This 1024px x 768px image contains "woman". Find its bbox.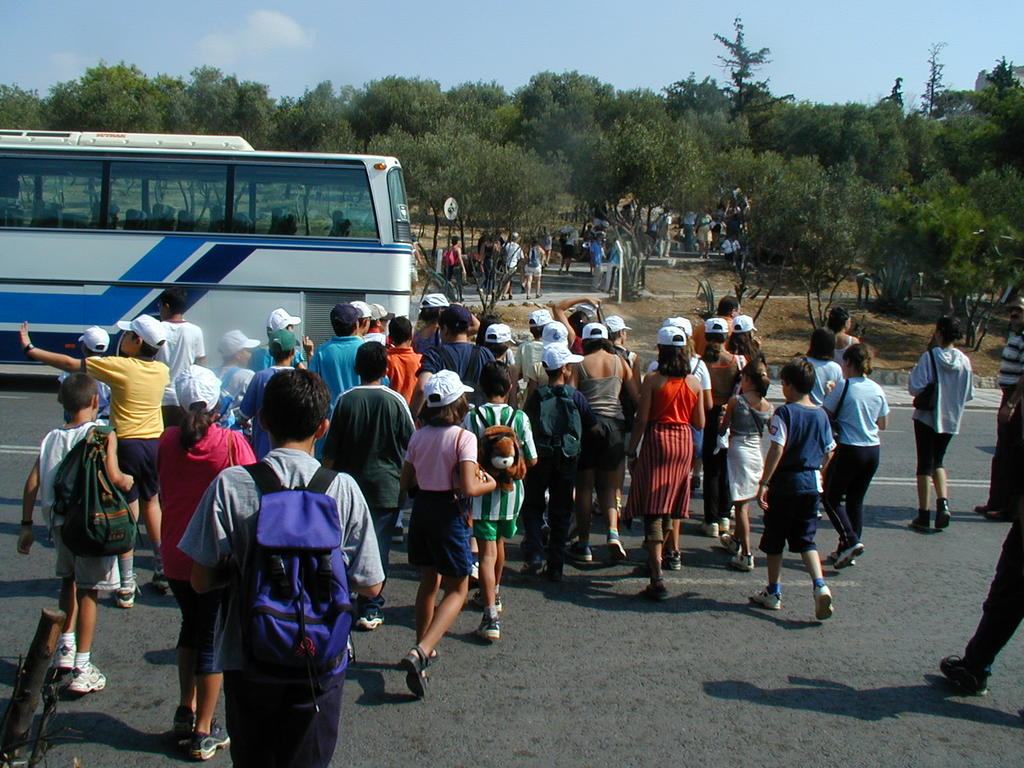
left=628, top=322, right=707, bottom=598.
